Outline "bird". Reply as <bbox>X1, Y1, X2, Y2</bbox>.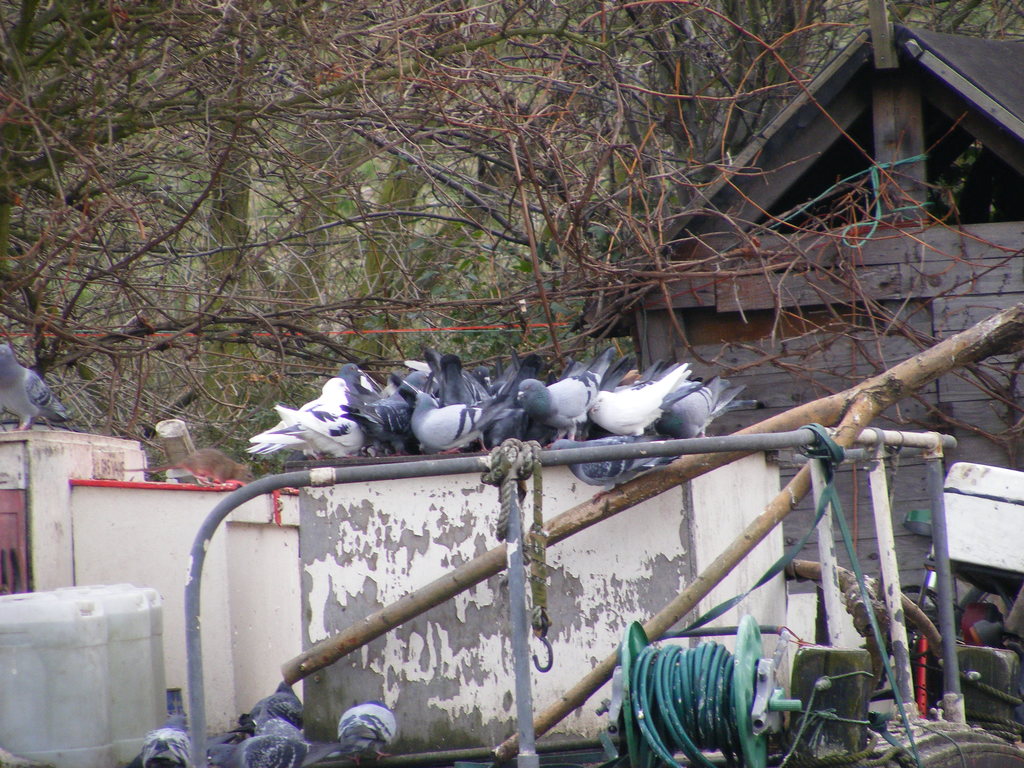
<bbox>520, 362, 608, 442</bbox>.
